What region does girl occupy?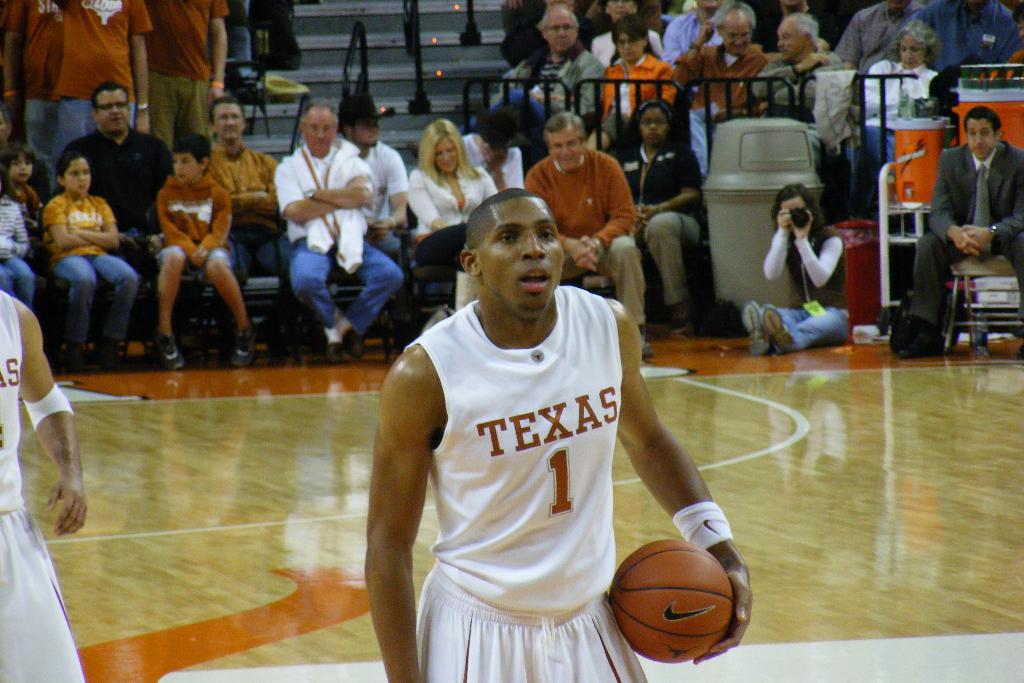
locate(742, 185, 854, 358).
